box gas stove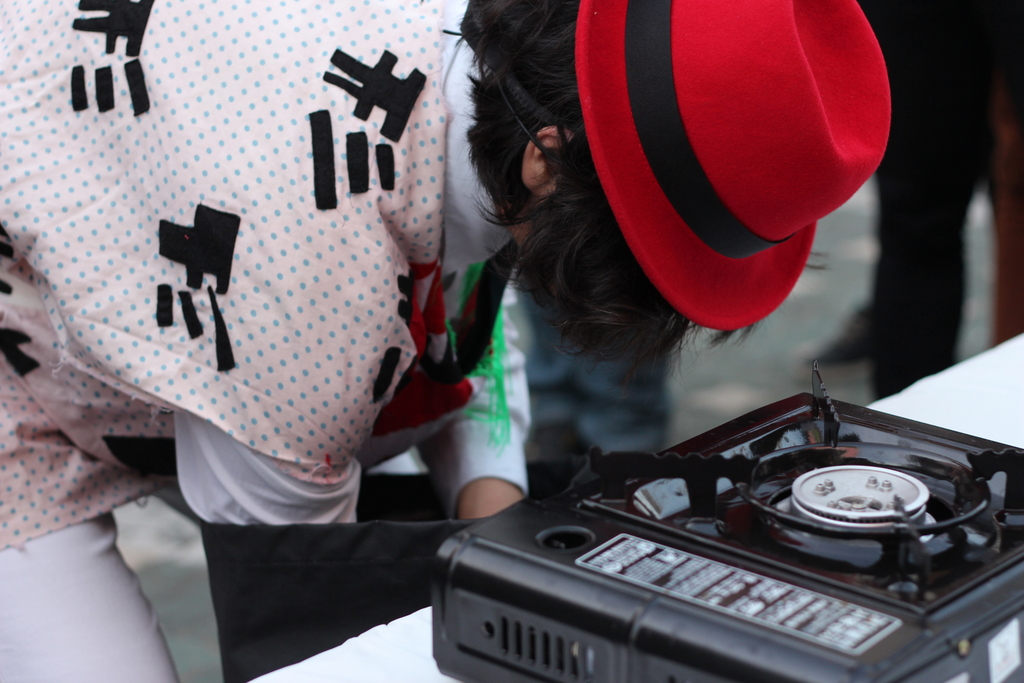
<region>438, 361, 1023, 682</region>
